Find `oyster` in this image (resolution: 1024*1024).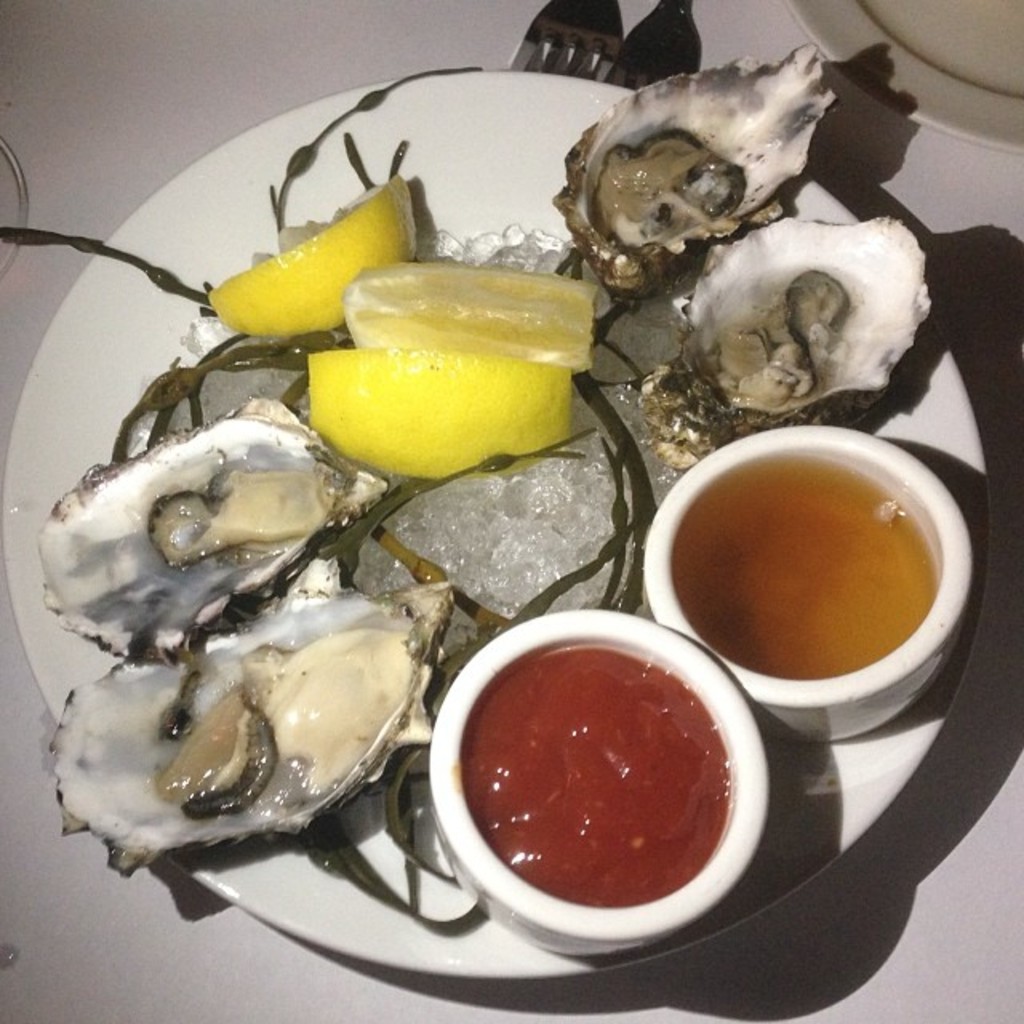
box(550, 40, 853, 317).
